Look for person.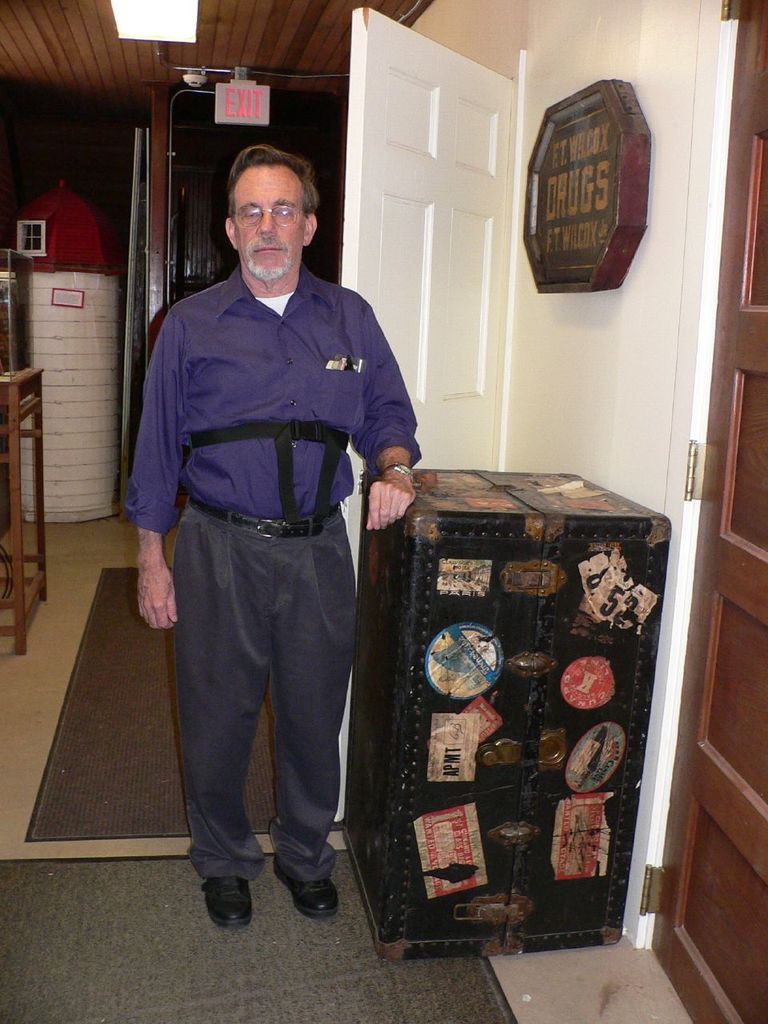
Found: 122/140/430/939.
